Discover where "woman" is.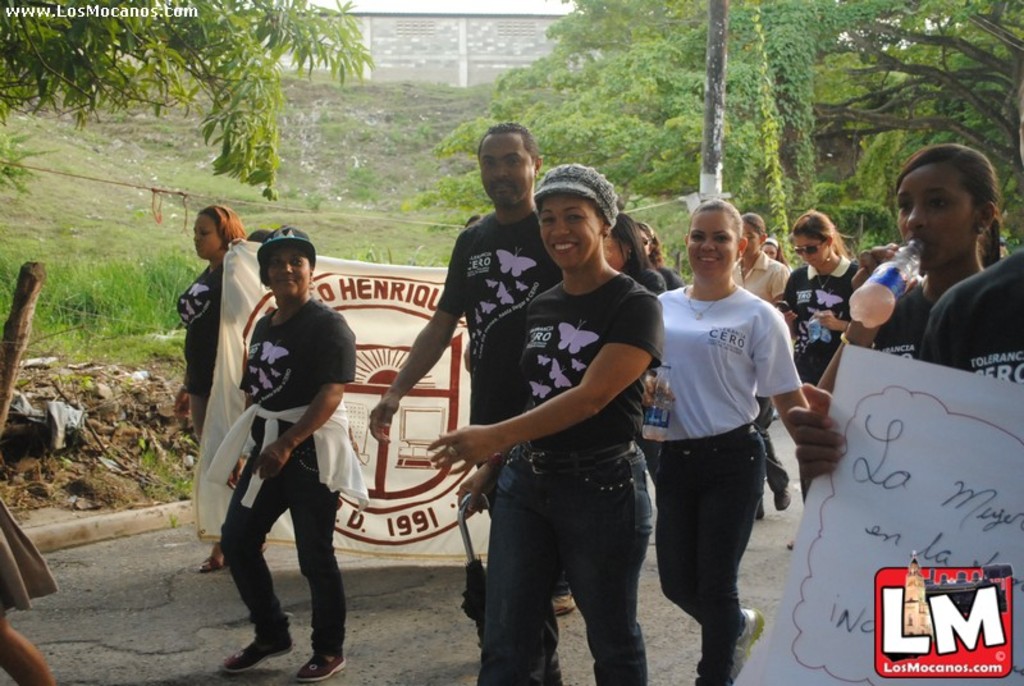
Discovered at bbox(731, 214, 791, 521).
